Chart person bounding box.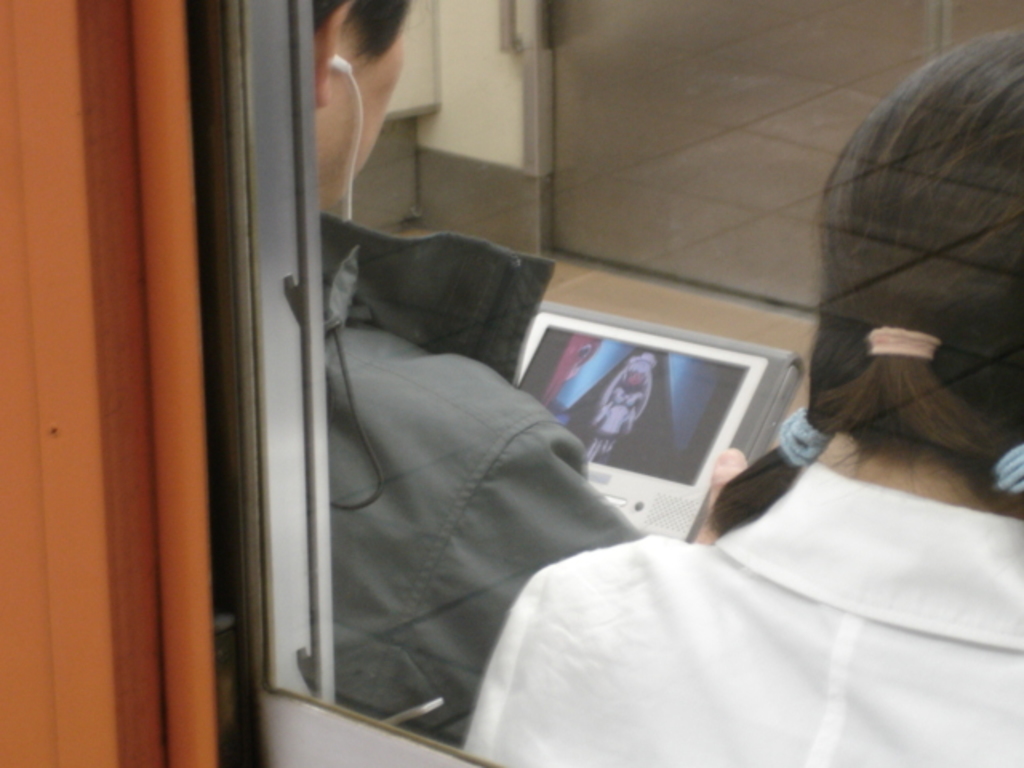
Charted: 304, 0, 645, 750.
